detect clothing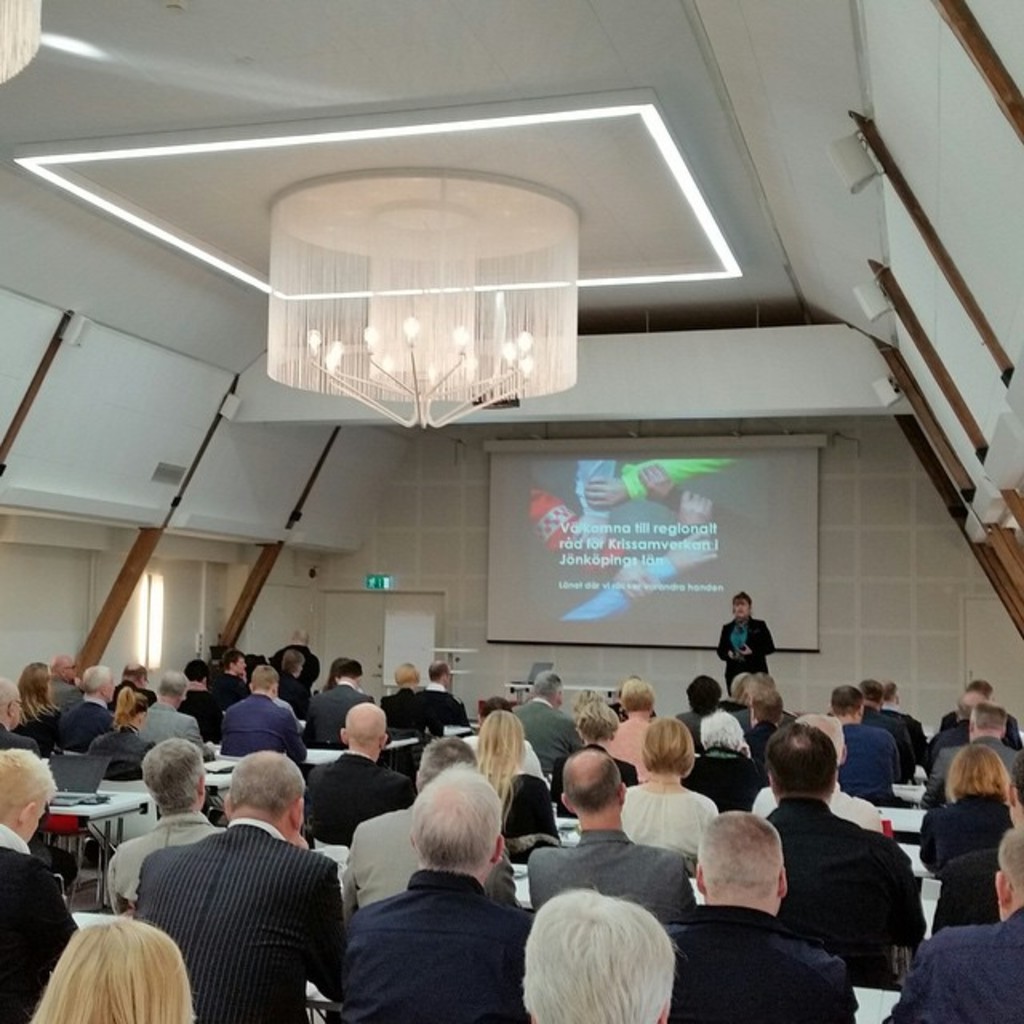
select_region(942, 710, 1016, 738)
